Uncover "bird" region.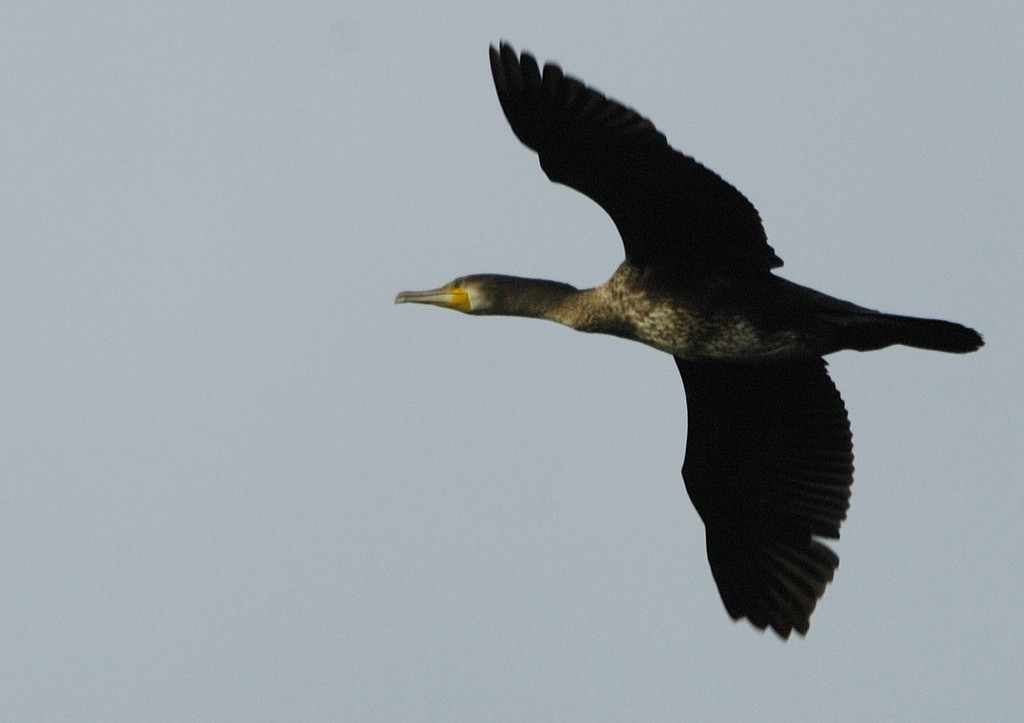
Uncovered: BBox(395, 34, 989, 643).
